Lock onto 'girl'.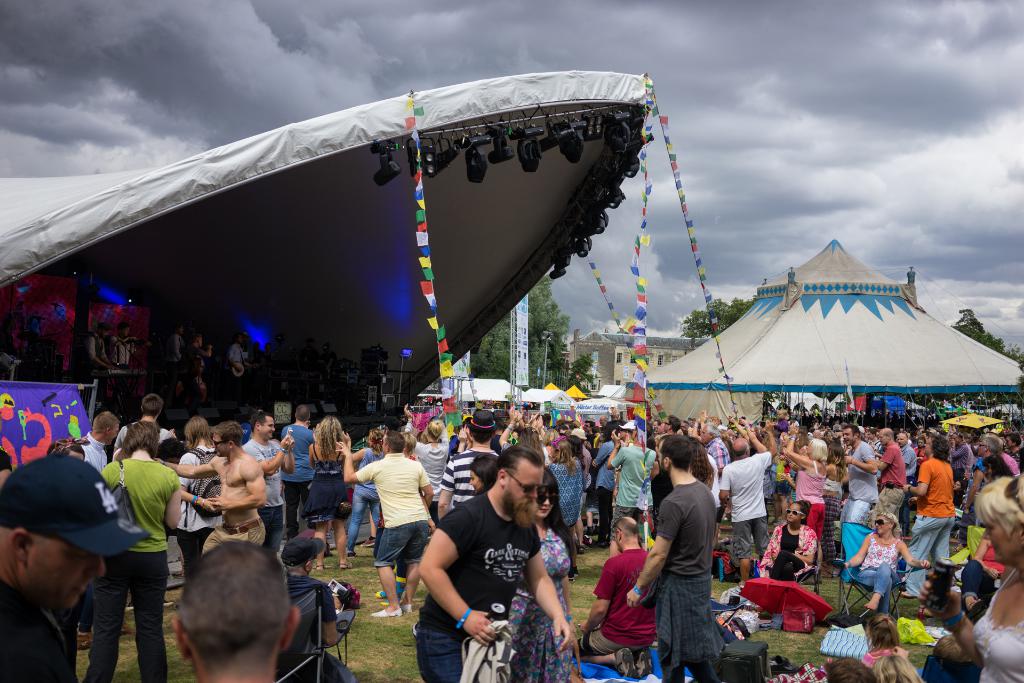
Locked: [299, 412, 351, 568].
